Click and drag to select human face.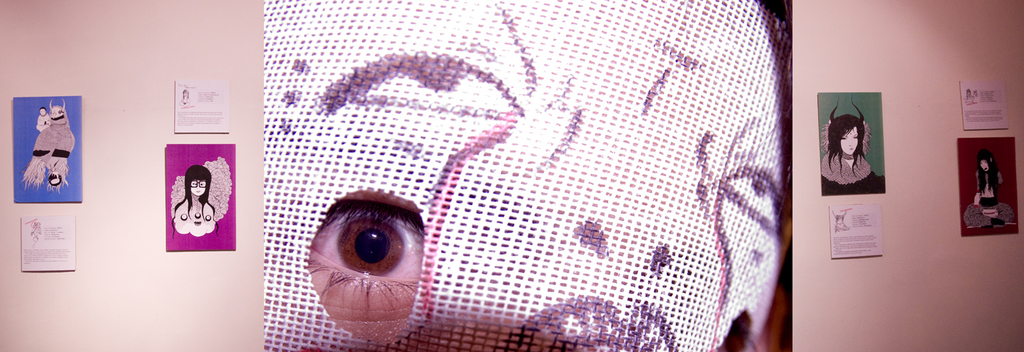
Selection: (307,189,422,348).
